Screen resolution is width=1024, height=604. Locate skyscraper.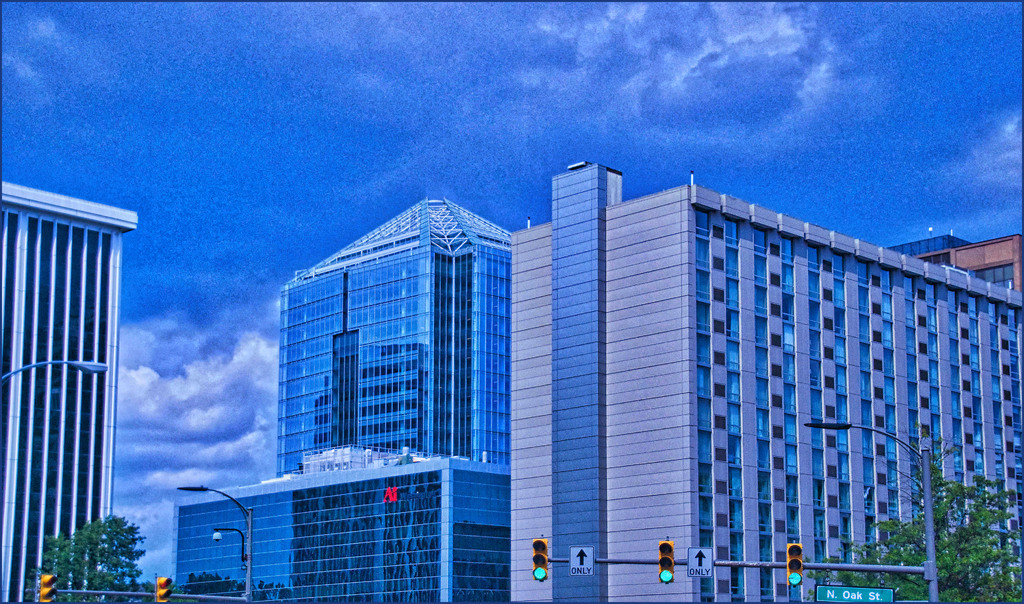
left=552, top=155, right=1023, bottom=603.
